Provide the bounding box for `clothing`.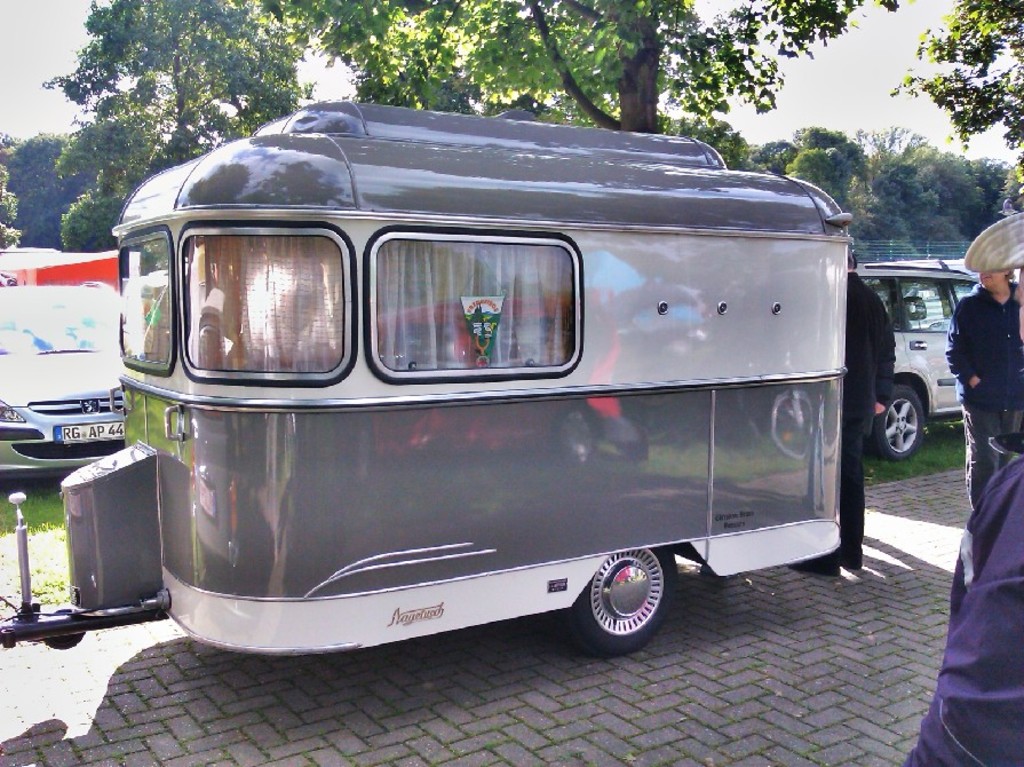
(896,456,1023,766).
